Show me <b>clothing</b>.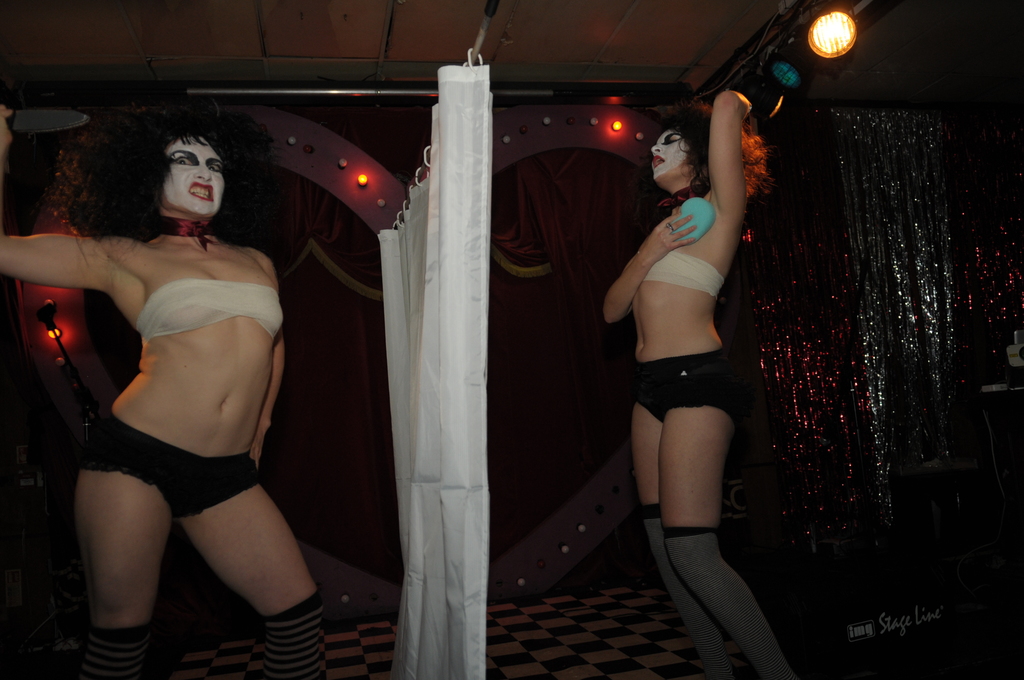
<b>clothing</b> is here: BBox(635, 348, 742, 425).
